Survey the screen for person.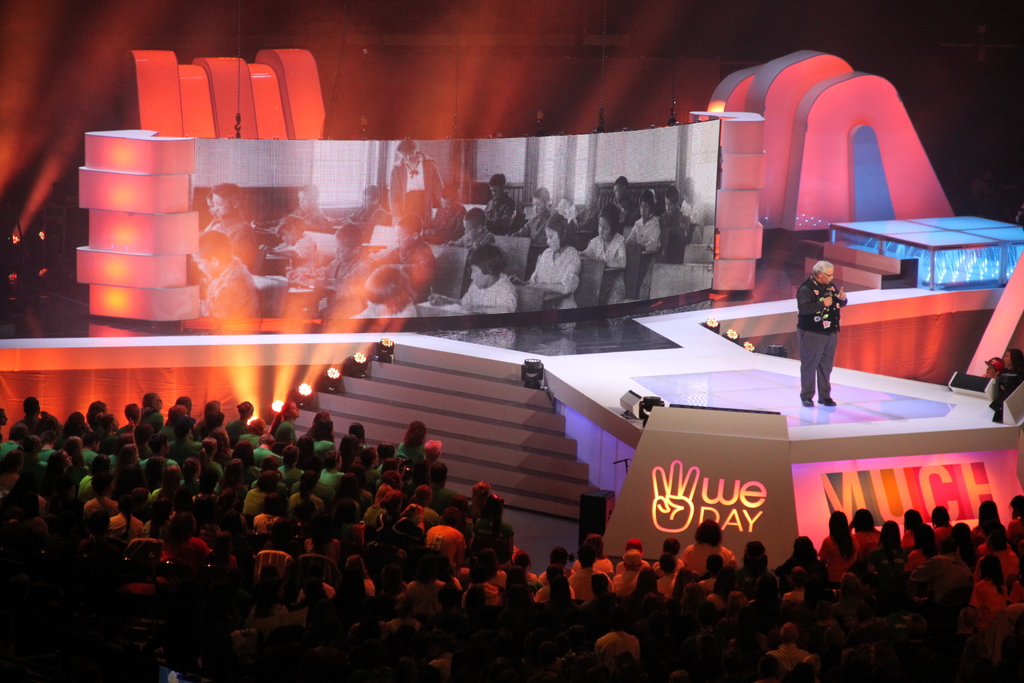
Survey found: Rect(40, 432, 62, 460).
